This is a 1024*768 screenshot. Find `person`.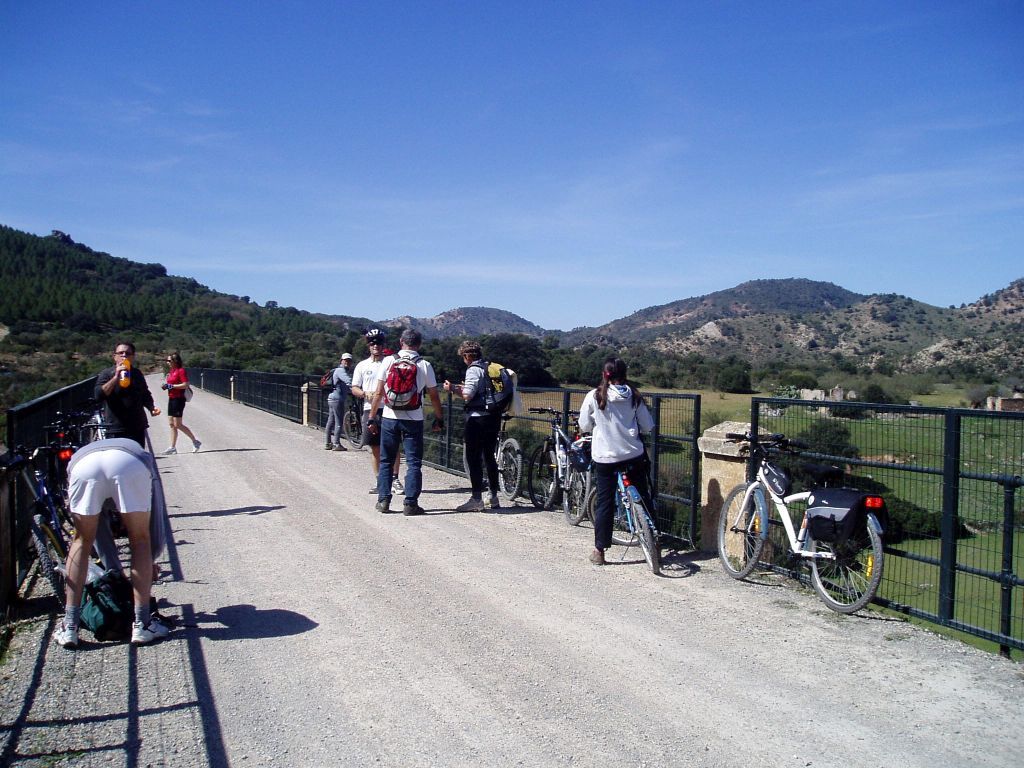
Bounding box: [320, 350, 352, 447].
